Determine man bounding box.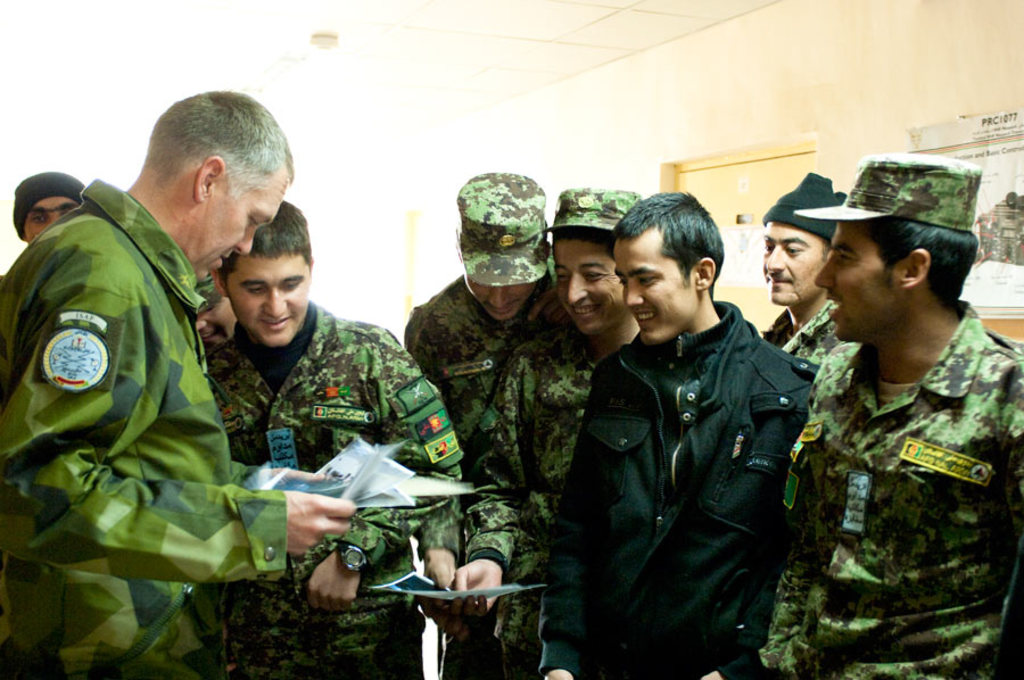
Determined: <region>399, 169, 555, 679</region>.
